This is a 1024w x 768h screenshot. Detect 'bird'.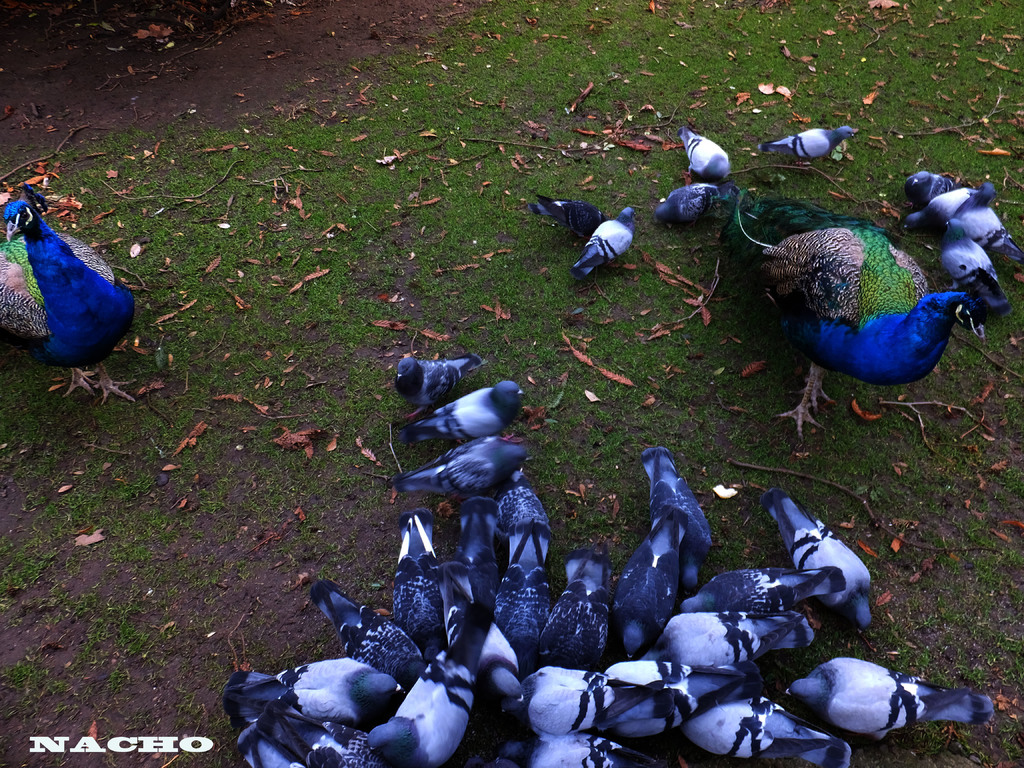
755/127/861/167.
